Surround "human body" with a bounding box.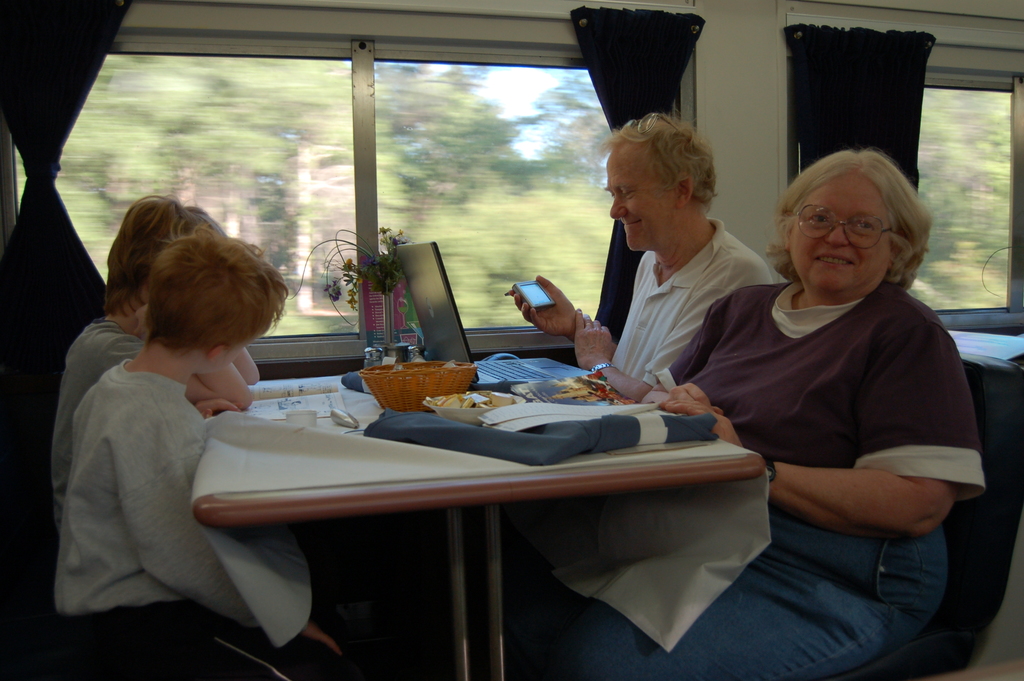
[x1=52, y1=319, x2=262, y2=483].
